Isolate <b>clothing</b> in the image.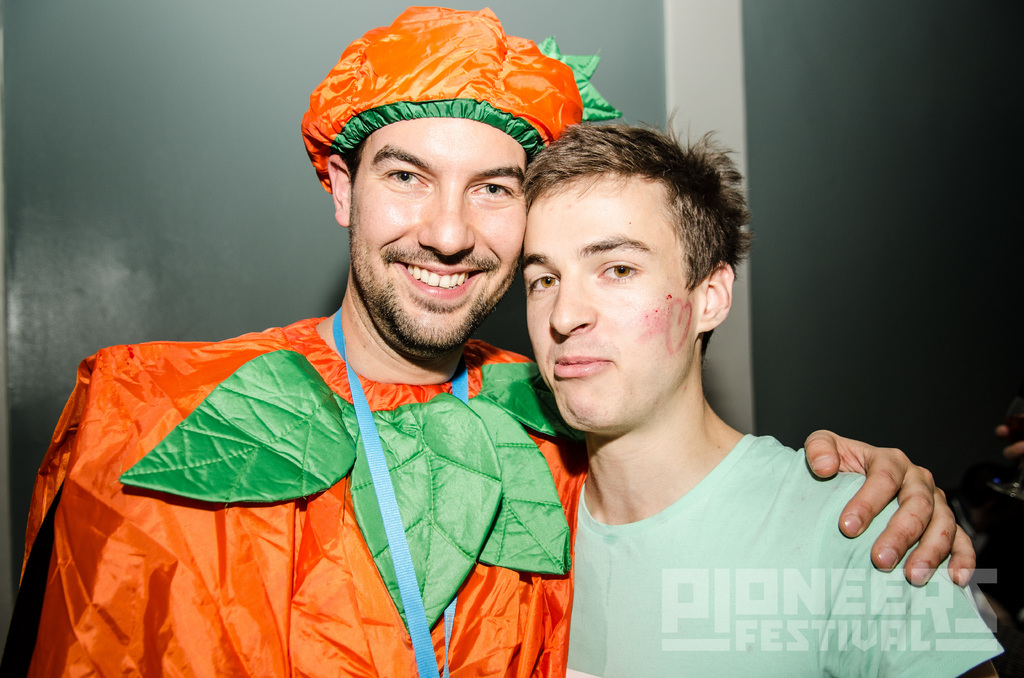
Isolated region: detection(38, 287, 564, 663).
